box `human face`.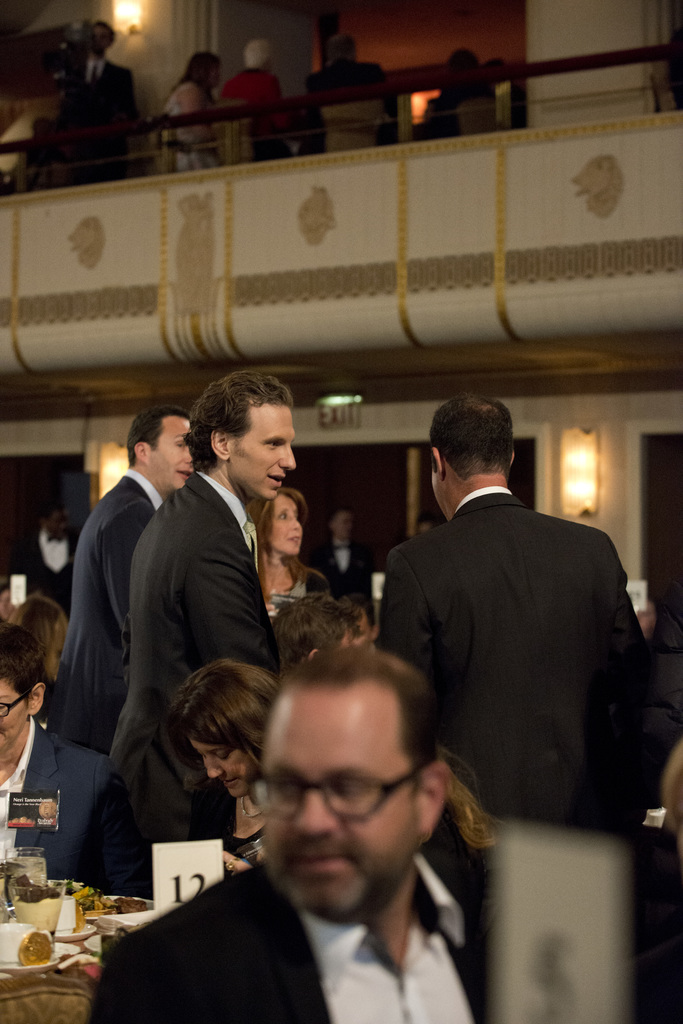
269 490 302 560.
